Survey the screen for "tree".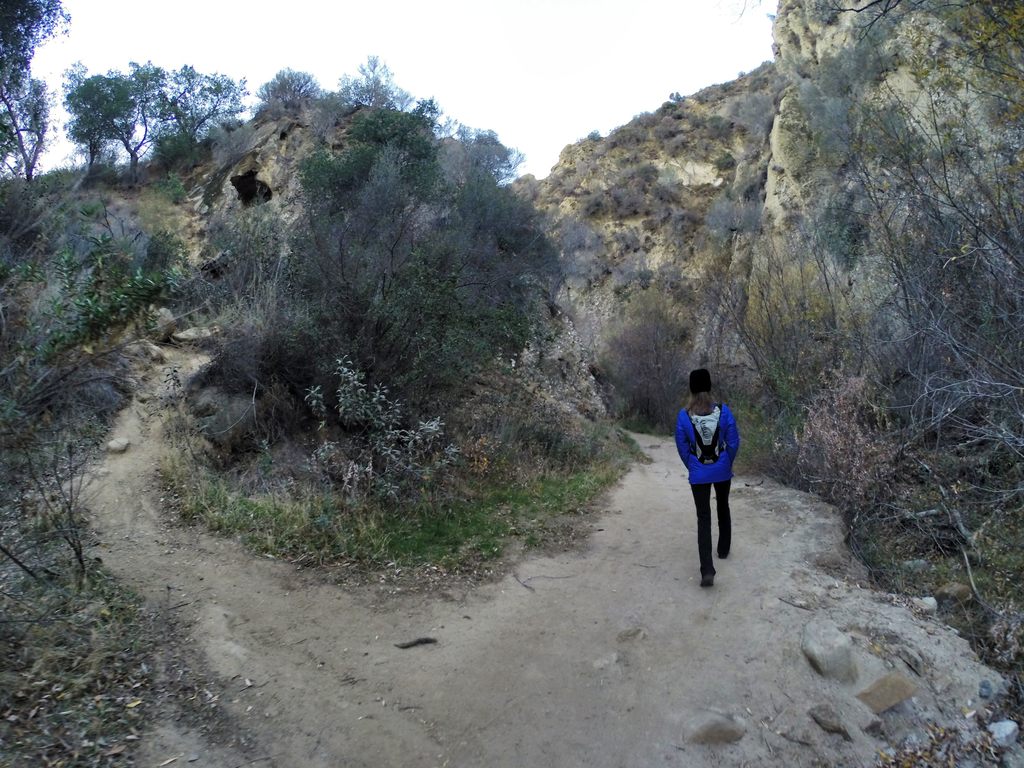
Survey found: crop(0, 79, 243, 578).
